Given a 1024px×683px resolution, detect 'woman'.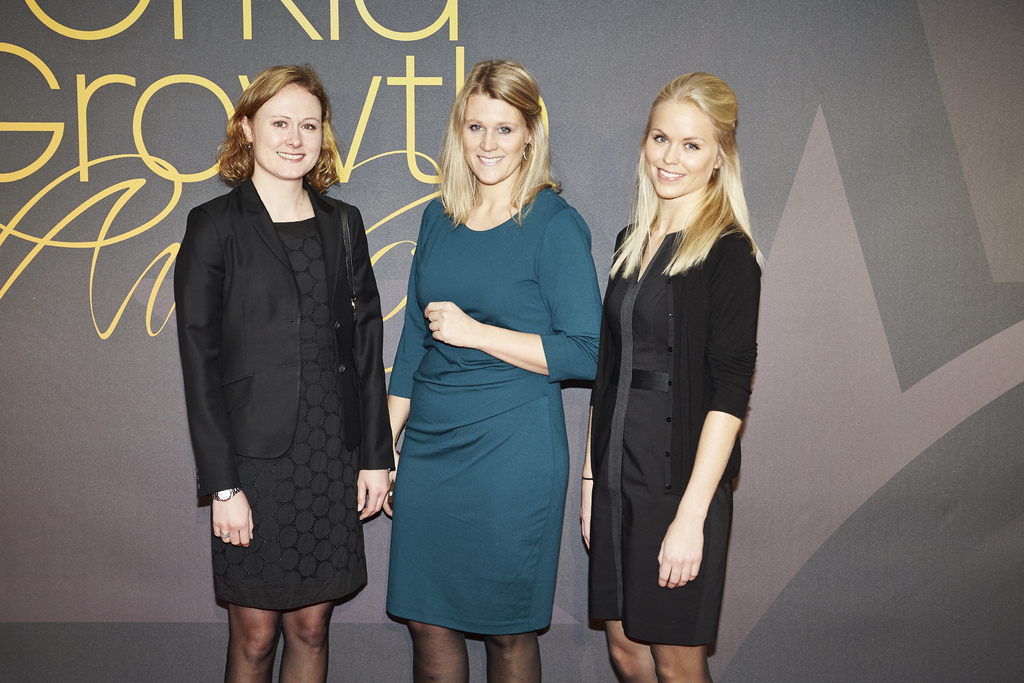
[x1=173, y1=58, x2=390, y2=682].
